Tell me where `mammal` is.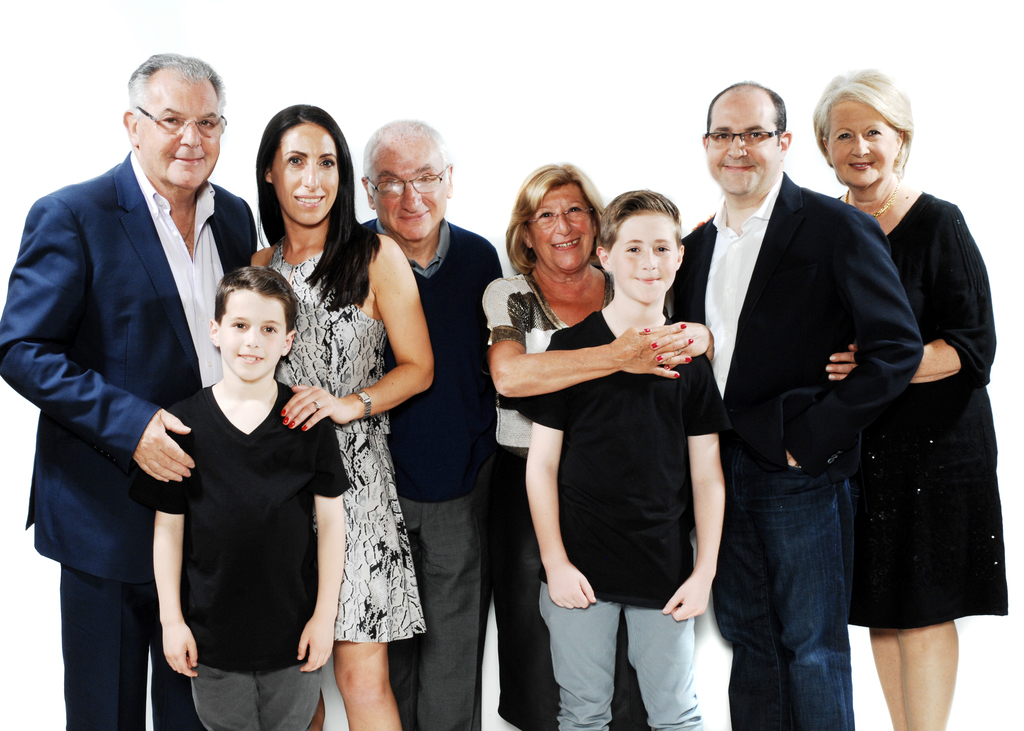
`mammal` is at BBox(358, 115, 500, 730).
